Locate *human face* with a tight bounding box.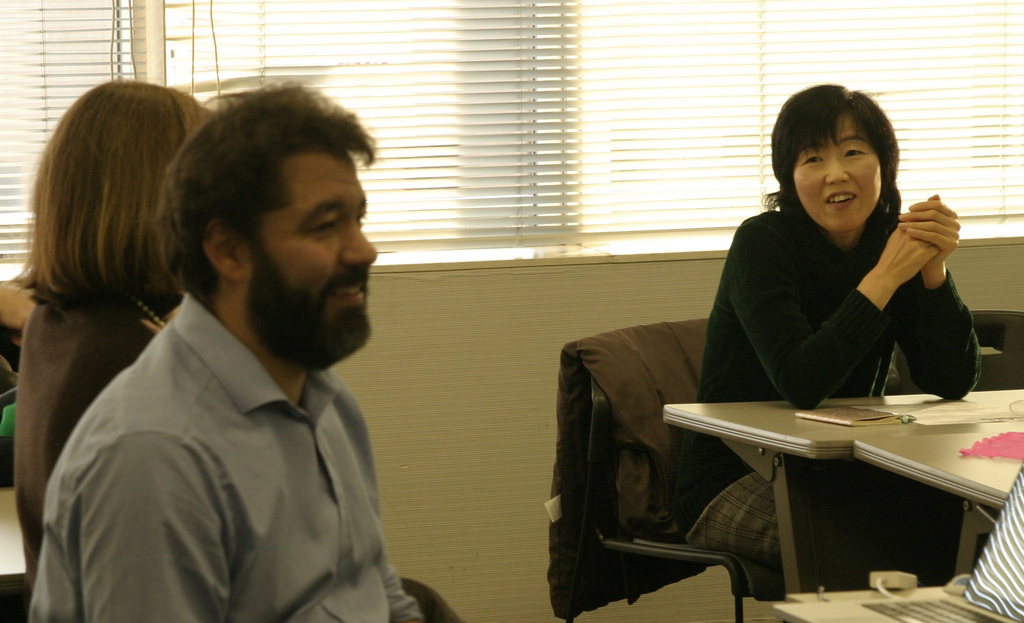
bbox=(241, 152, 371, 360).
